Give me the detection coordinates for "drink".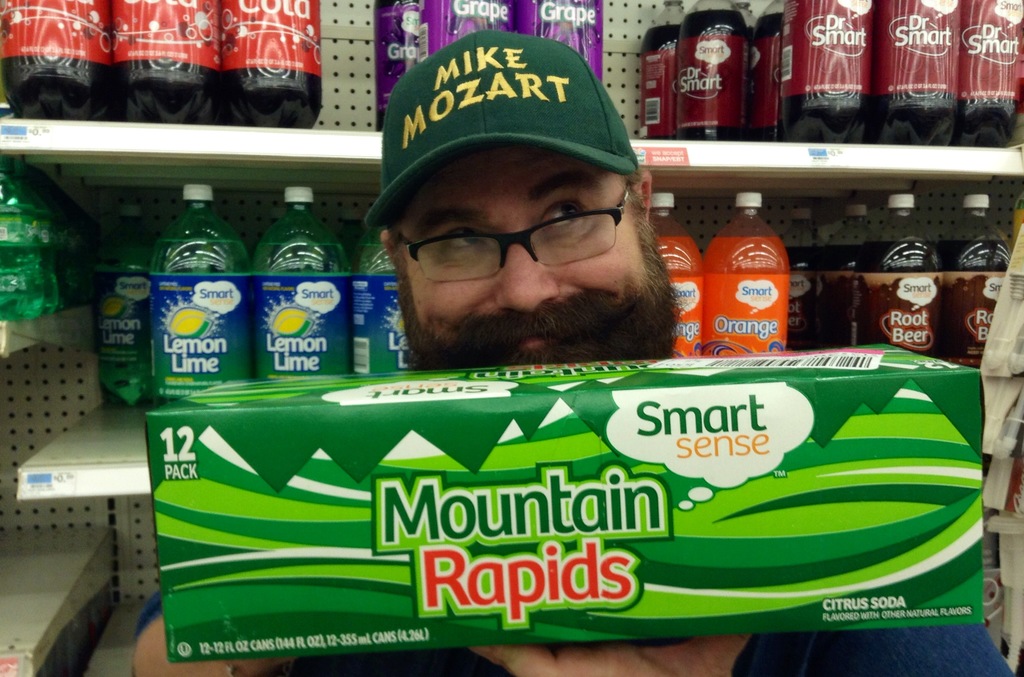
[left=220, top=0, right=320, bottom=119].
